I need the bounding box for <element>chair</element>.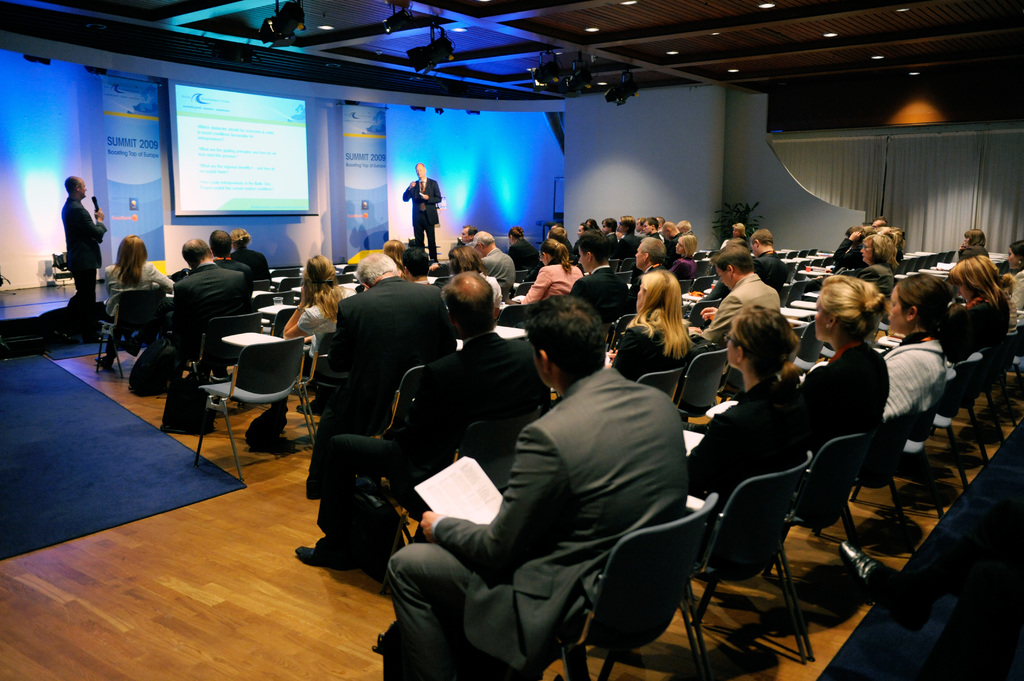
Here it is: 890/248/959/275.
